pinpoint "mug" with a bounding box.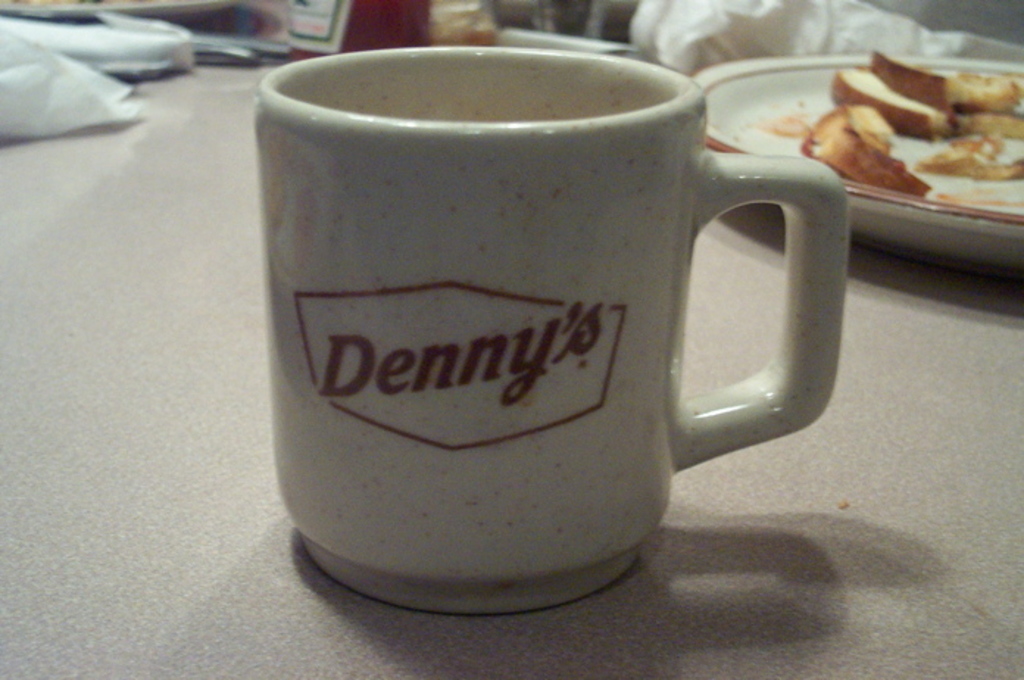
253 41 849 615.
